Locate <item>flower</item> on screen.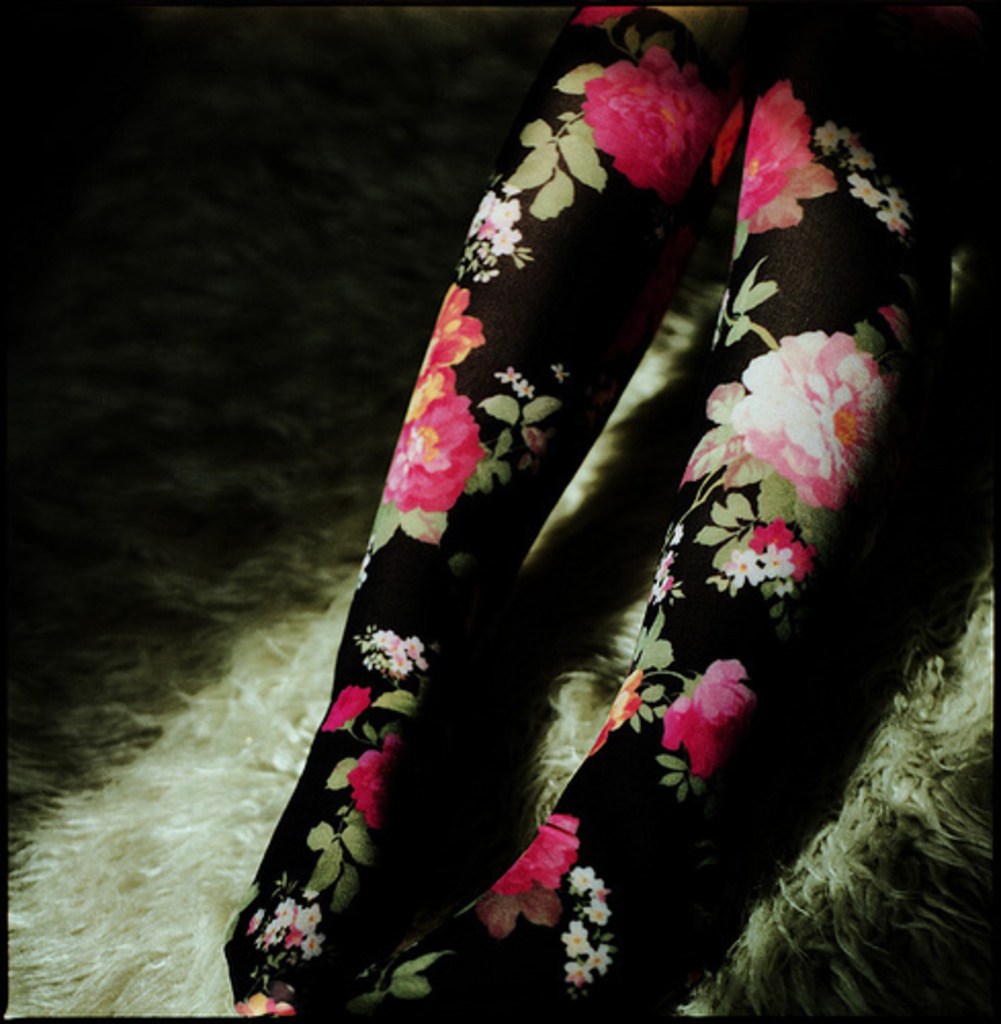
On screen at Rect(485, 807, 577, 930).
